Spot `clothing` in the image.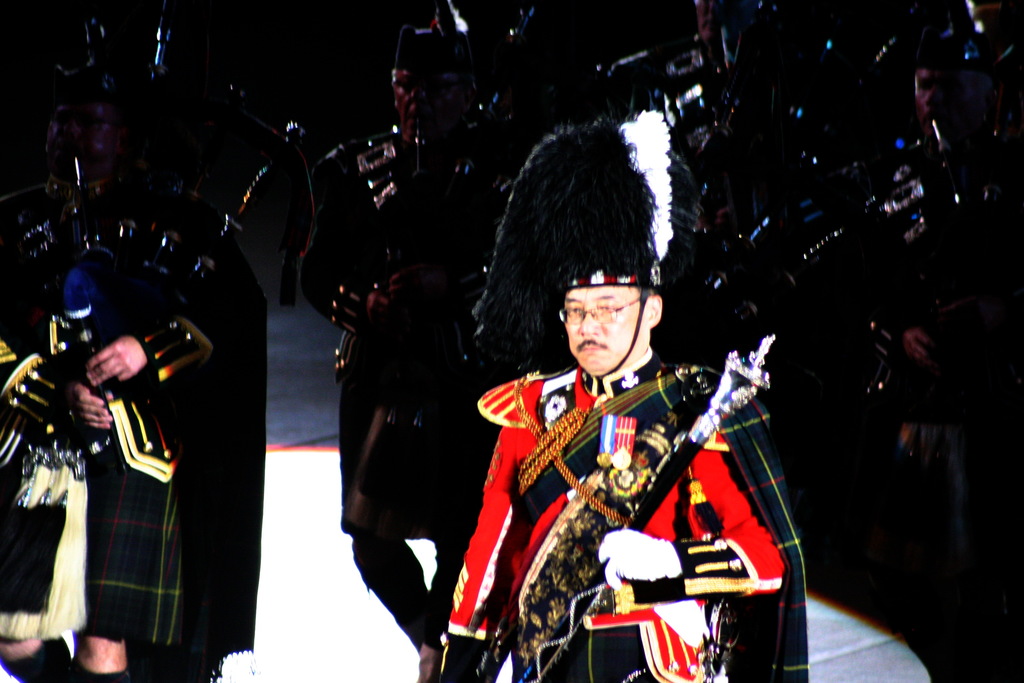
`clothing` found at 296, 113, 513, 532.
